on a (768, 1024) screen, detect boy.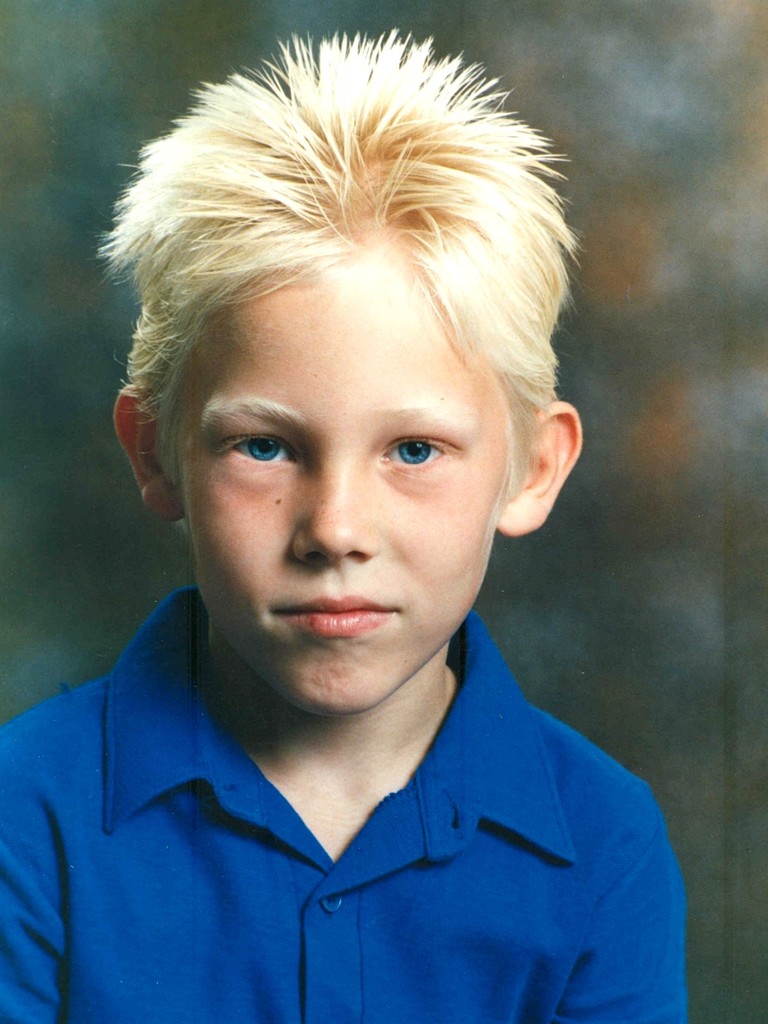
box(53, 40, 683, 999).
